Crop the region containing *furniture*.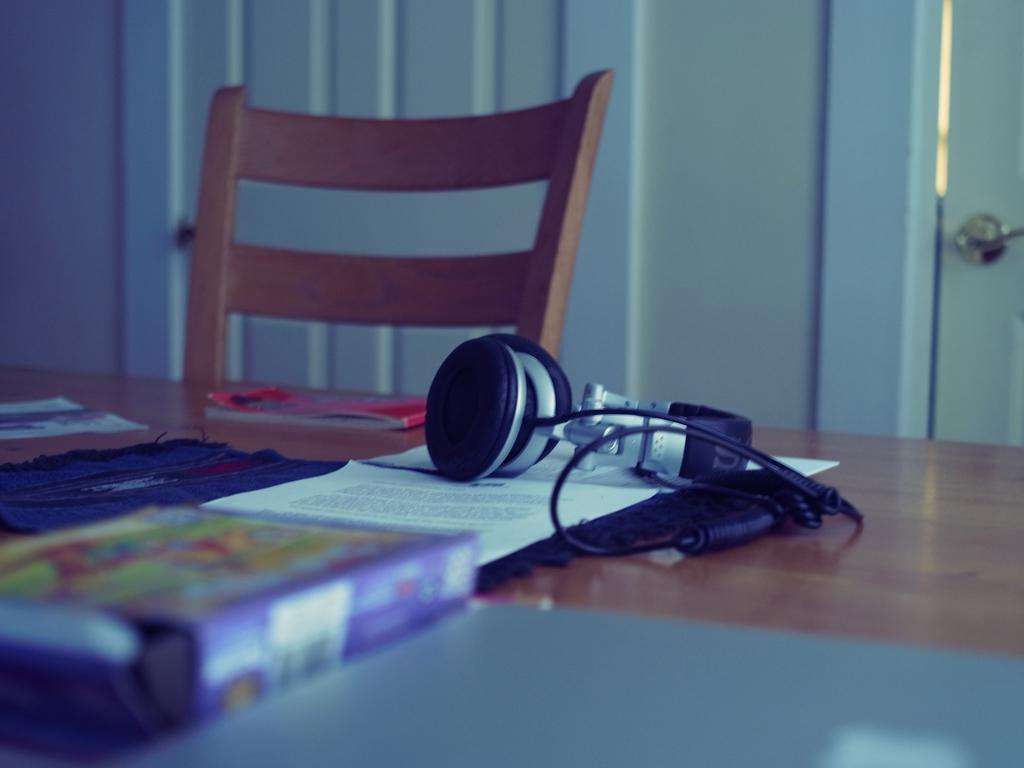
Crop region: crop(0, 360, 1023, 767).
